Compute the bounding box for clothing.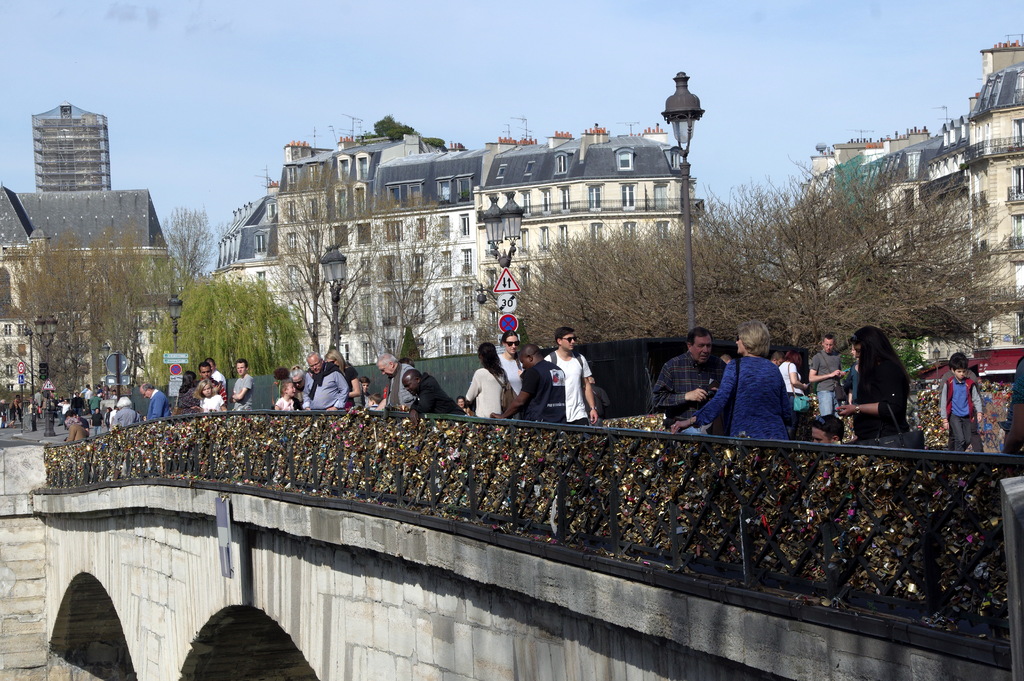
bbox(141, 387, 177, 423).
